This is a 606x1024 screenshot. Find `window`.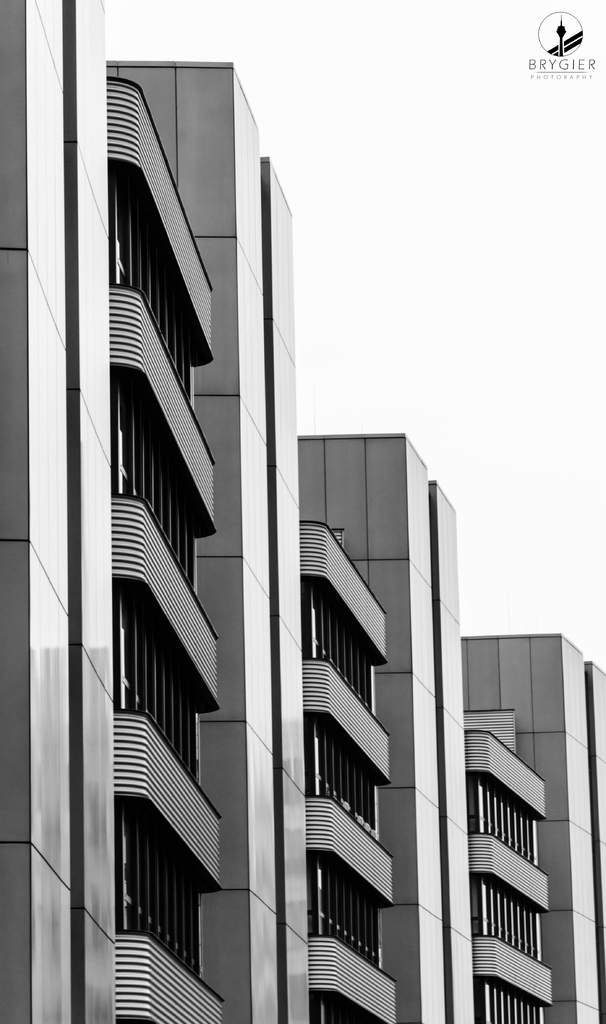
Bounding box: box(309, 581, 377, 717).
